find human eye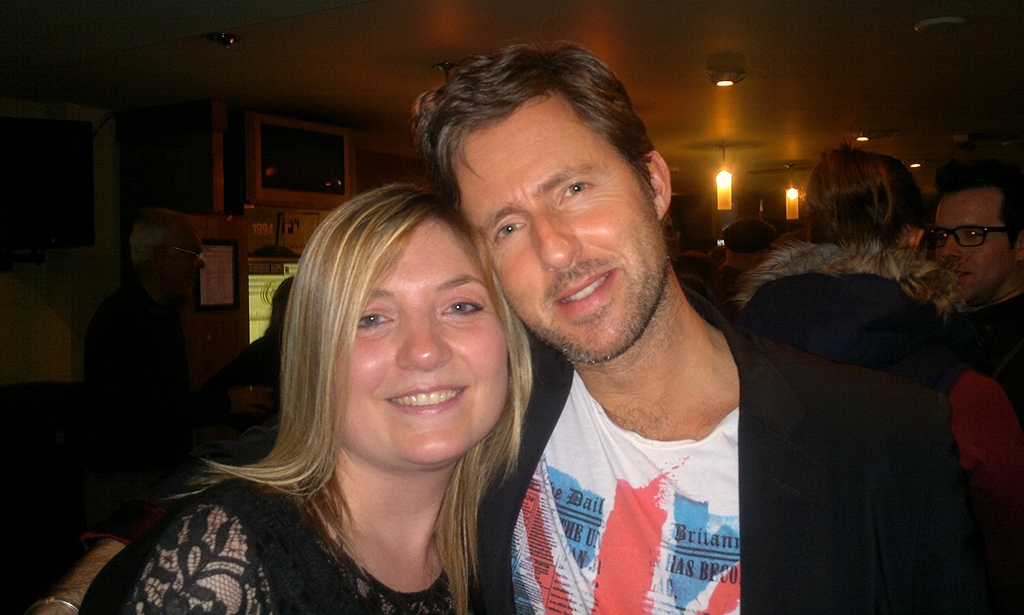
<box>488,220,525,244</box>
